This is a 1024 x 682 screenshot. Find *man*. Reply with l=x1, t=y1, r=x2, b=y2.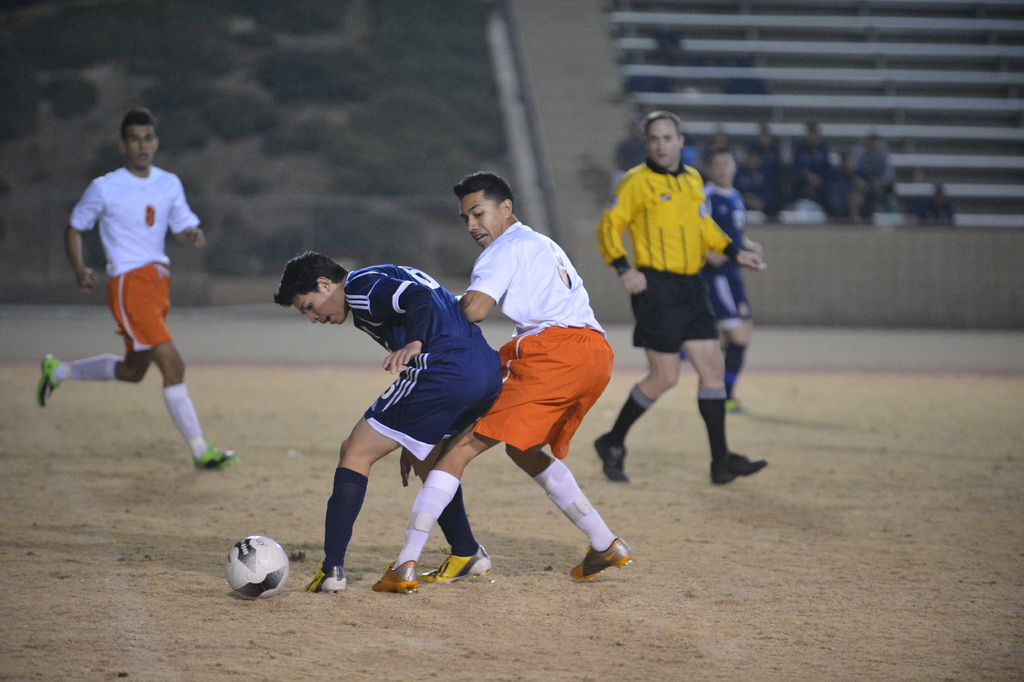
l=373, t=169, r=641, b=592.
